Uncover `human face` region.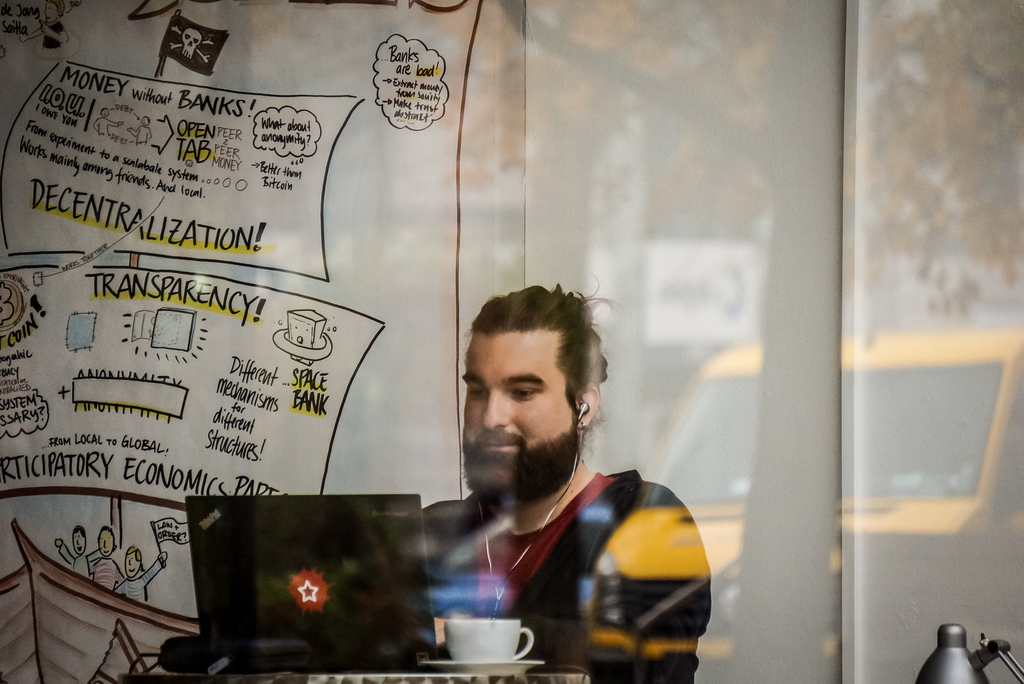
Uncovered: locate(467, 336, 579, 494).
